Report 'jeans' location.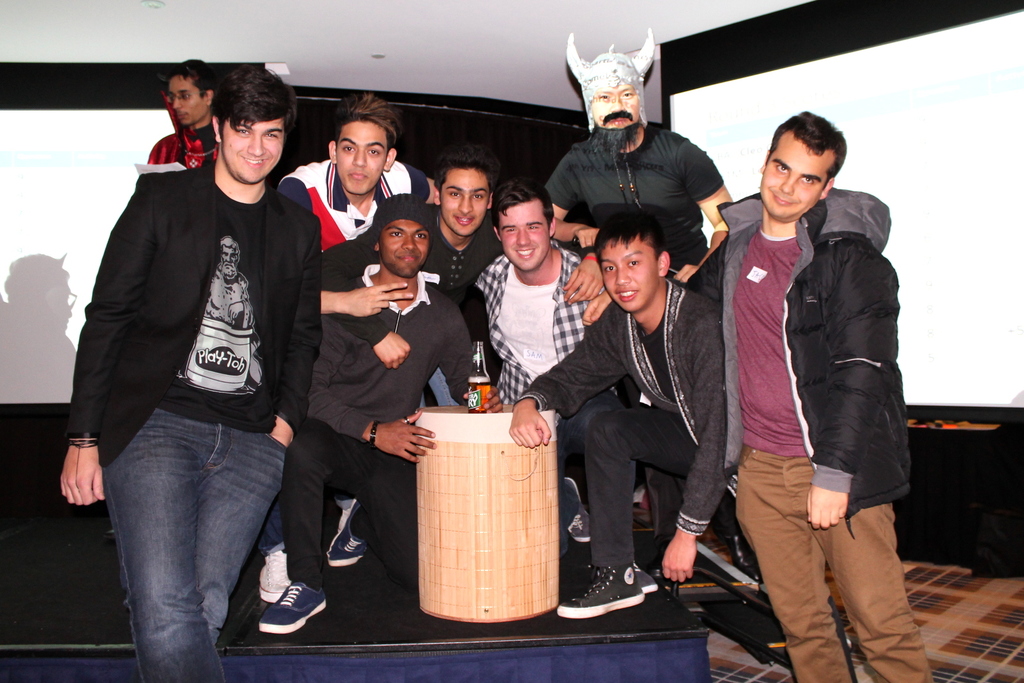
Report: 93 396 284 677.
